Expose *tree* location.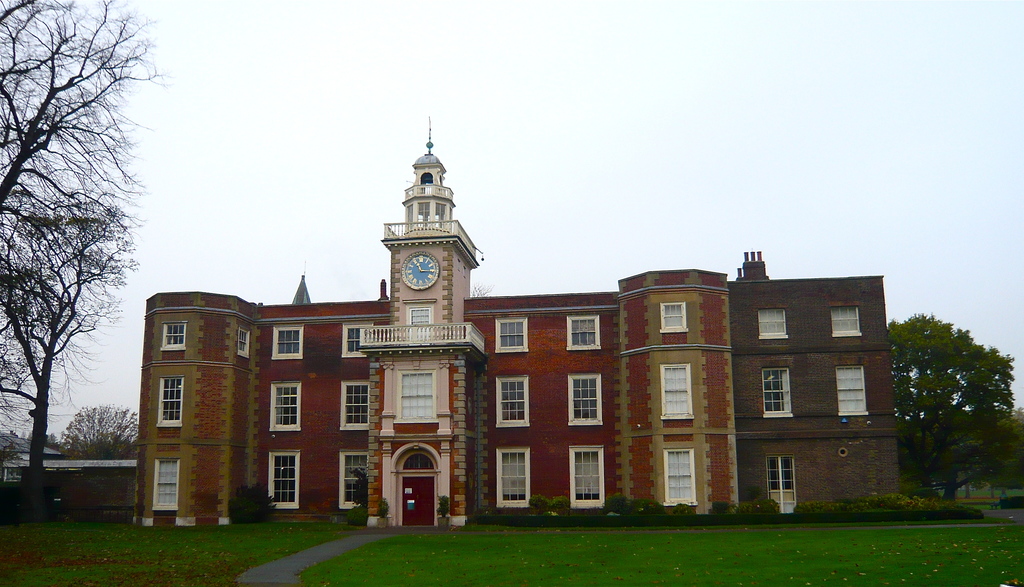
Exposed at <box>975,403,1023,485</box>.
